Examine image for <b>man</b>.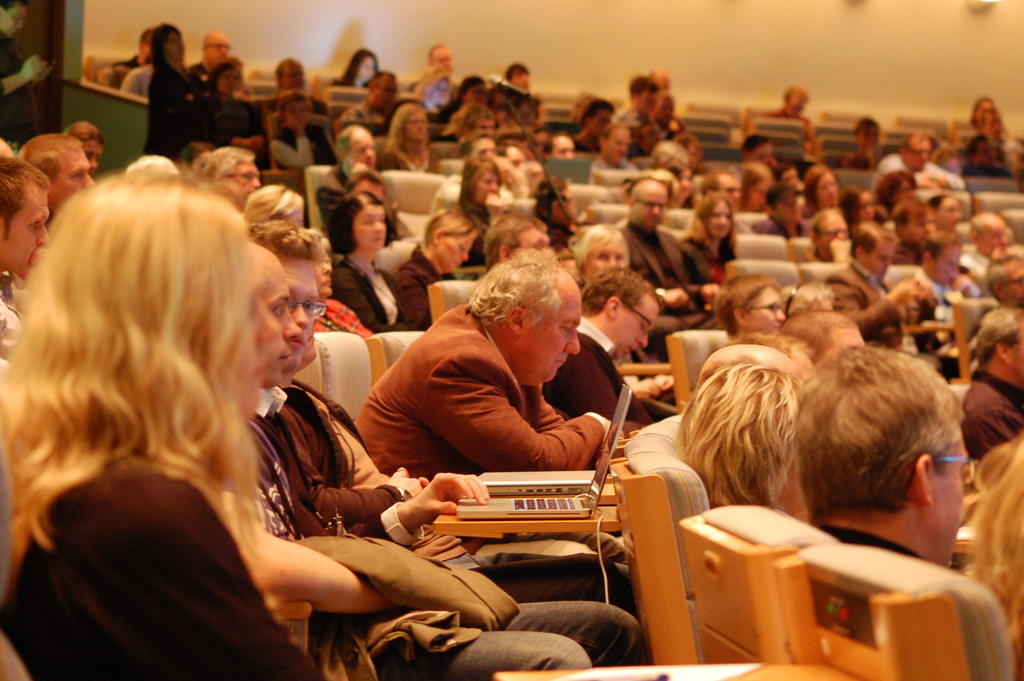
Examination result: crop(414, 41, 465, 120).
